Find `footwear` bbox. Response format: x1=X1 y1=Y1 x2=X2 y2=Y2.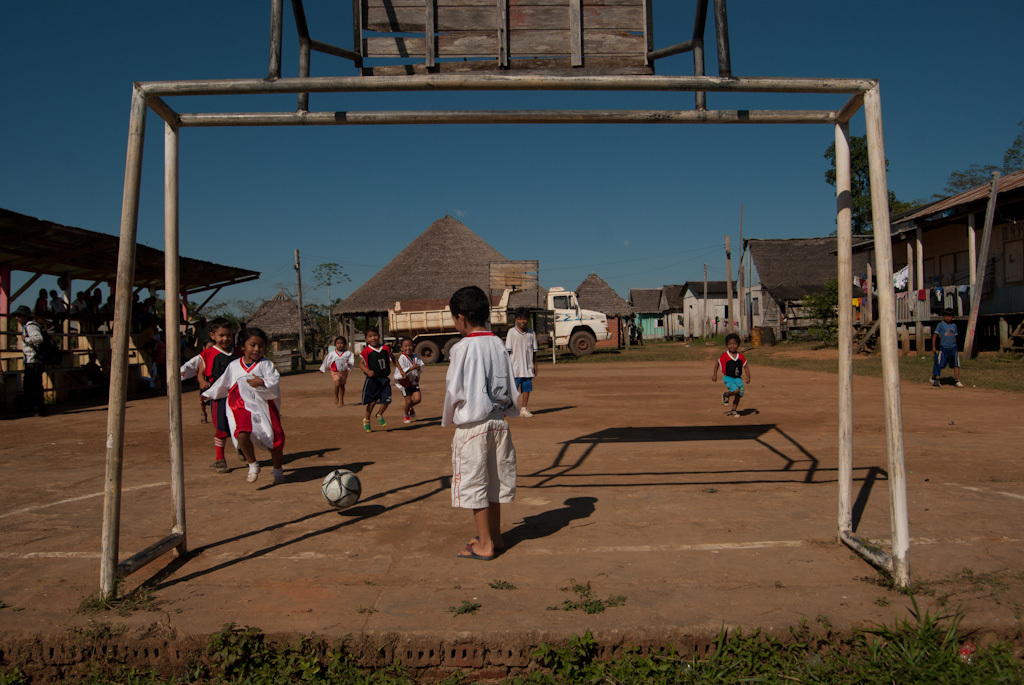
x1=237 y1=430 x2=248 y2=452.
